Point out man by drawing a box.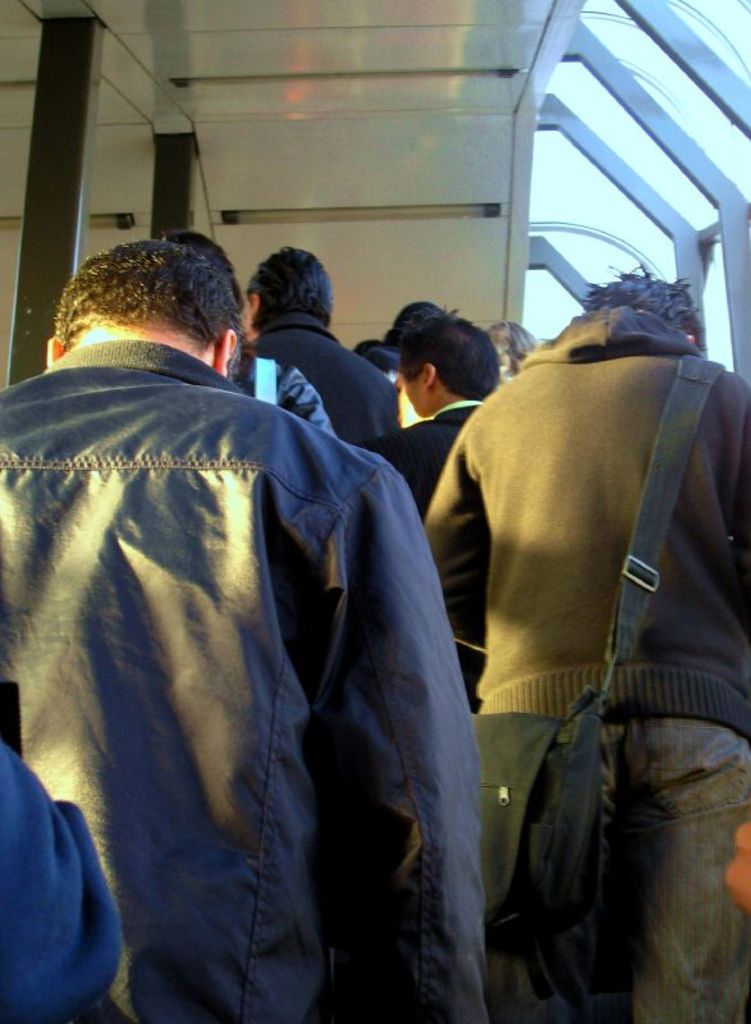
(233, 241, 404, 461).
